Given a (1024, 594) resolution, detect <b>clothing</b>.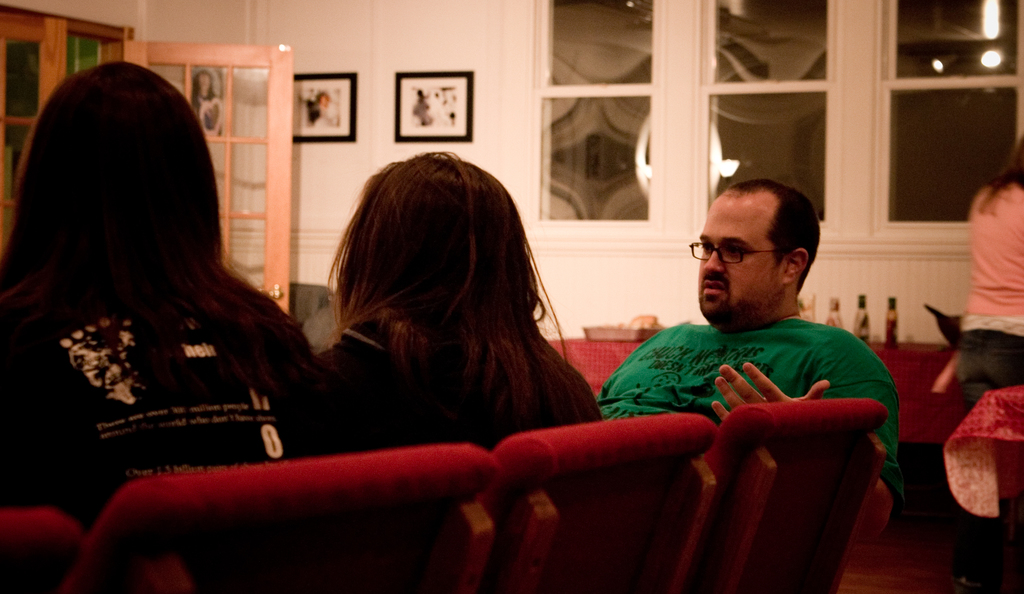
select_region(322, 321, 598, 448).
